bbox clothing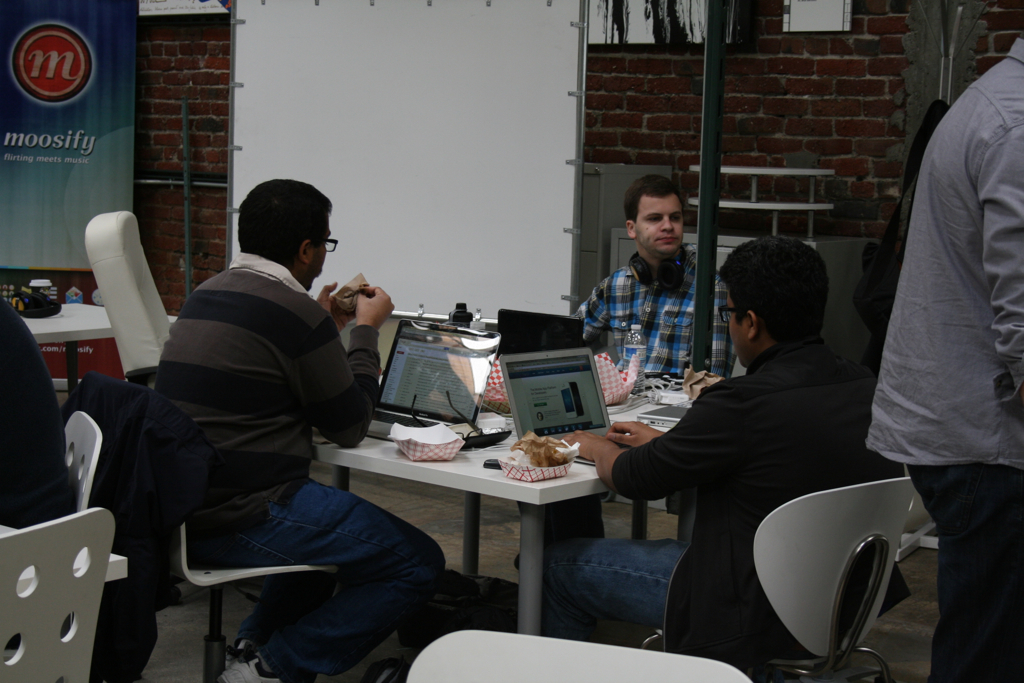
locate(193, 480, 445, 682)
